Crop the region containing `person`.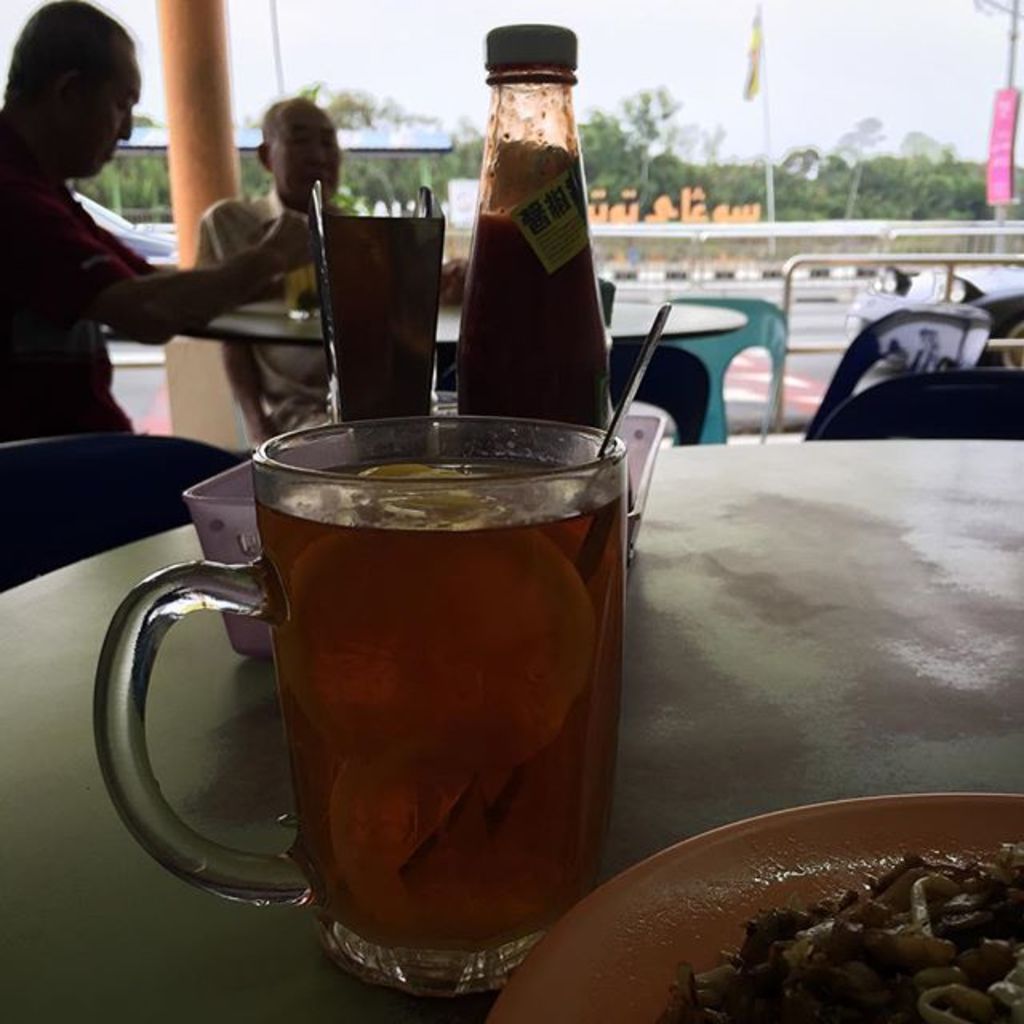
Crop region: (x1=182, y1=70, x2=486, y2=458).
